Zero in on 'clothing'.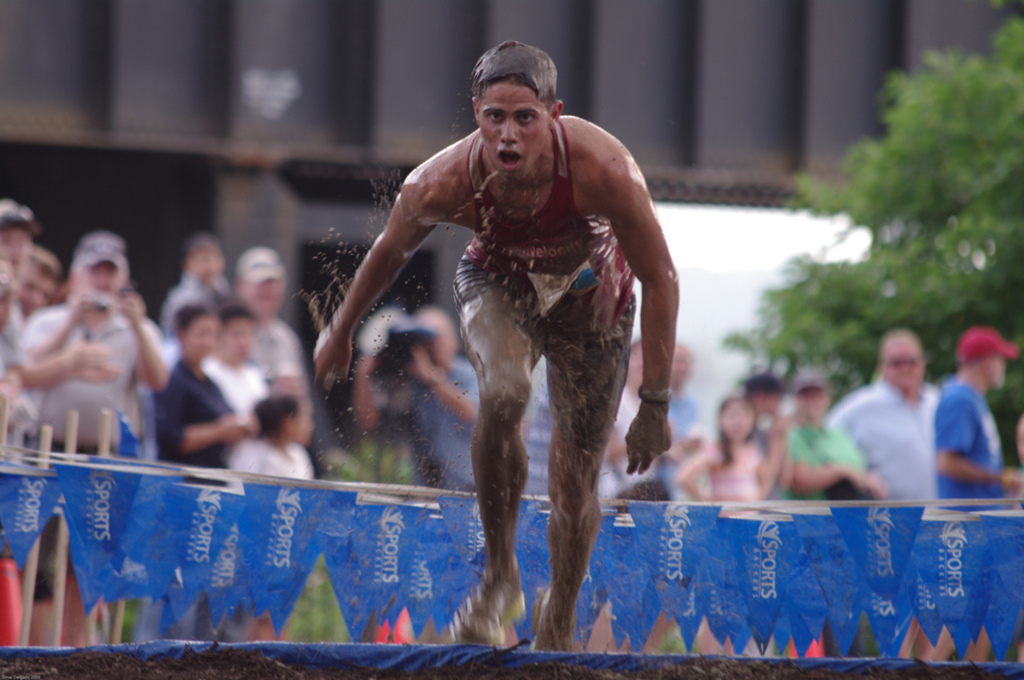
Zeroed in: (left=454, top=117, right=639, bottom=346).
